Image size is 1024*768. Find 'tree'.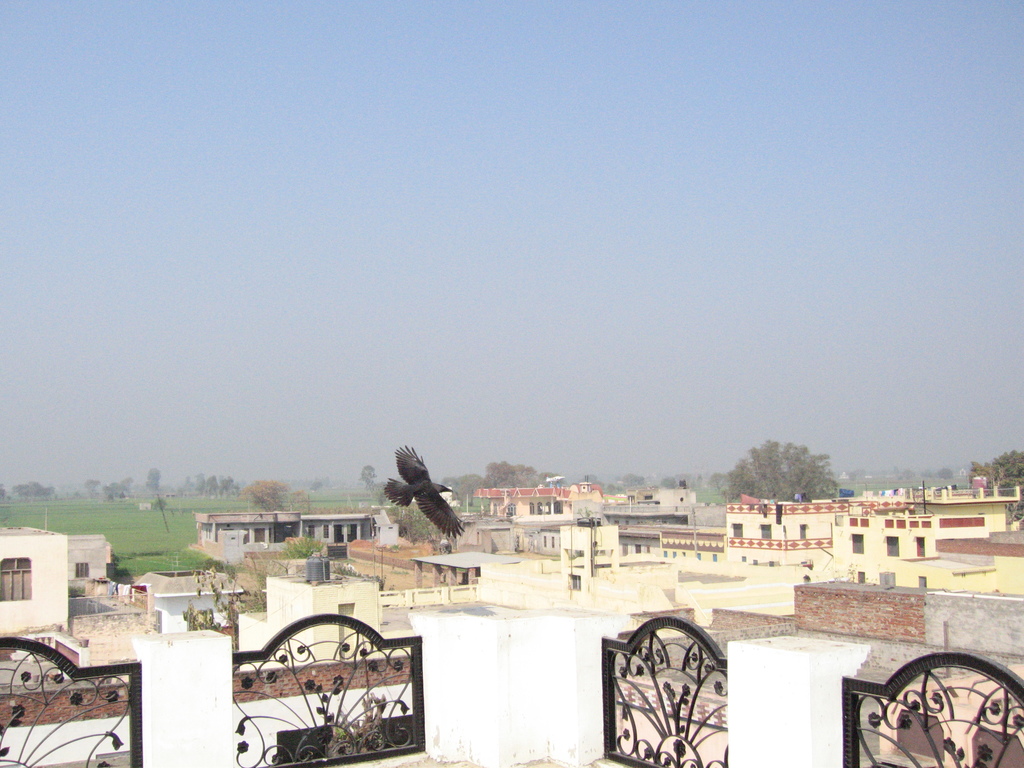
bbox(358, 463, 376, 492).
